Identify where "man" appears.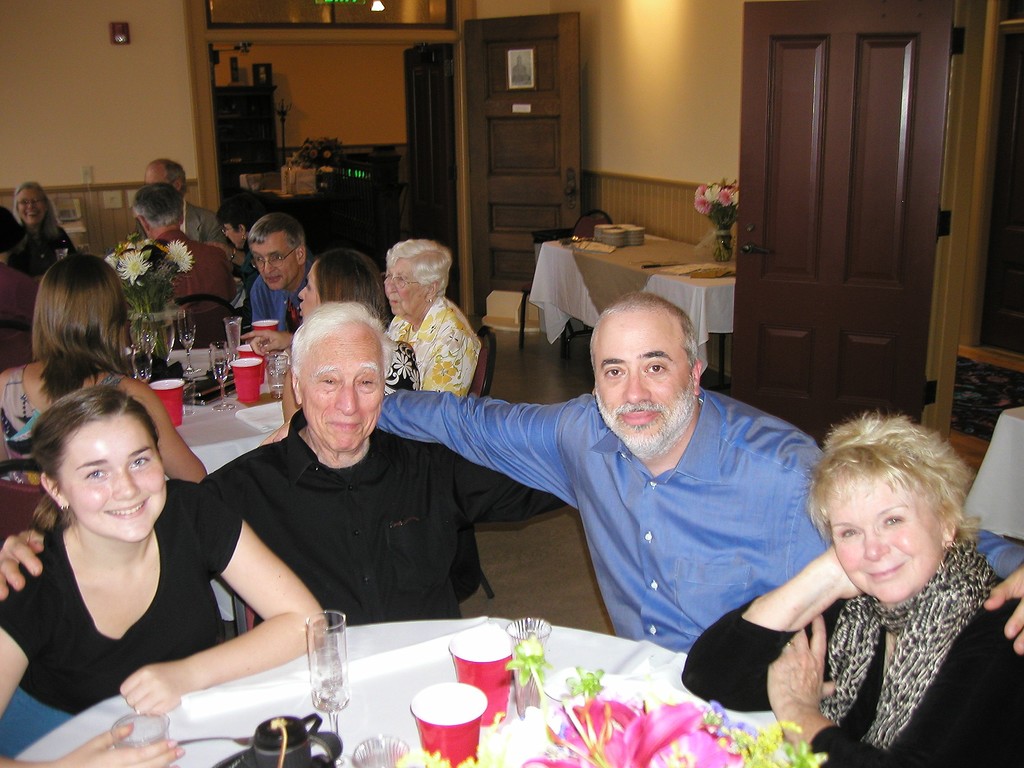
Appears at BBox(136, 191, 253, 355).
